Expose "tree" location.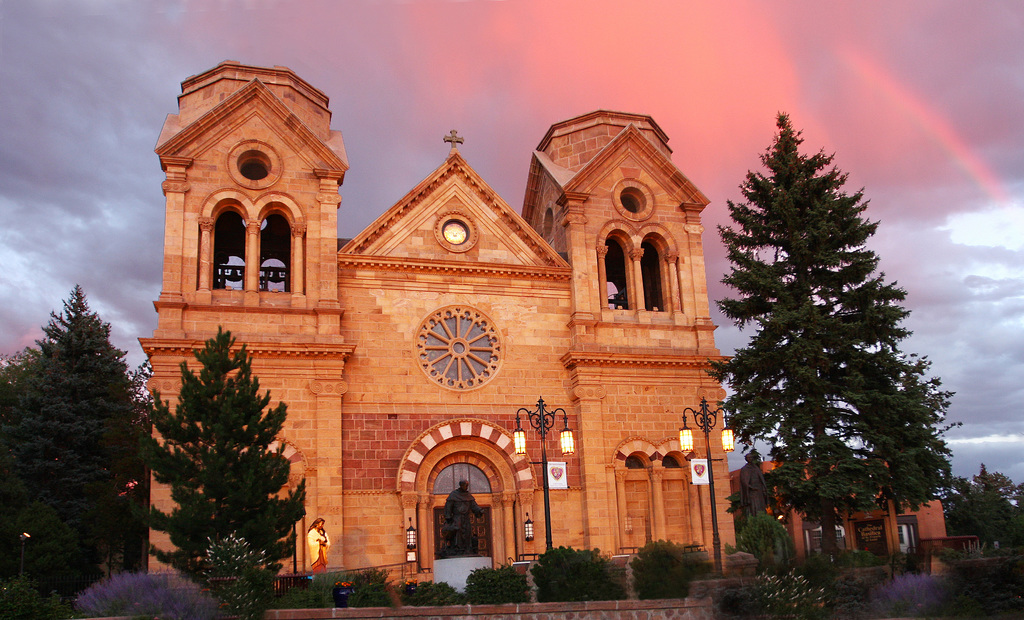
Exposed at region(716, 125, 954, 562).
